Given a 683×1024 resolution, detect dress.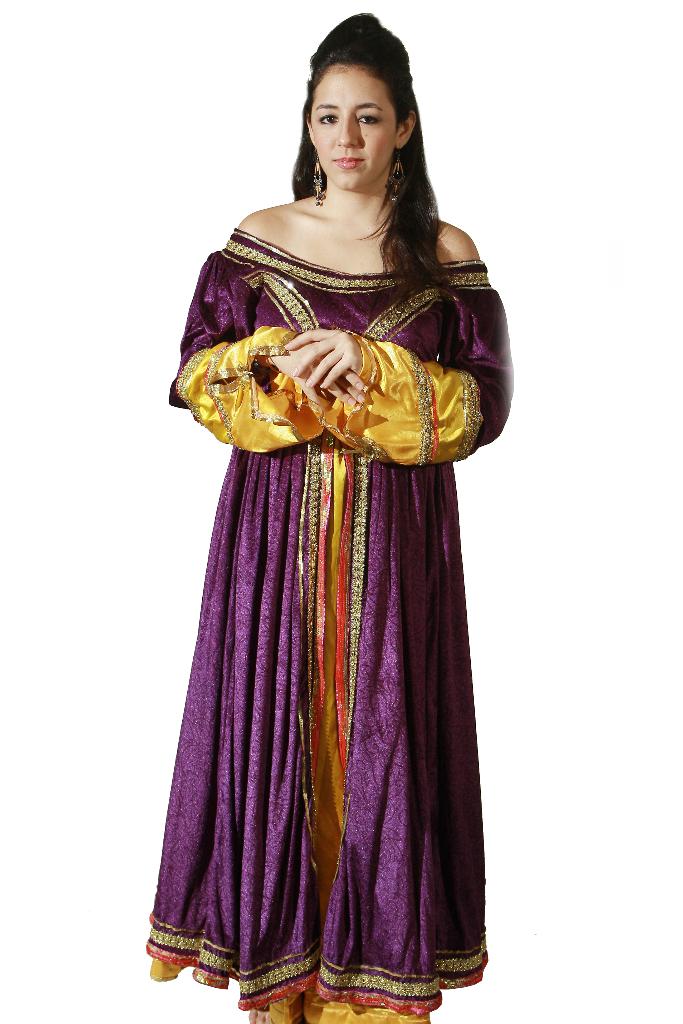
box(125, 229, 547, 976).
